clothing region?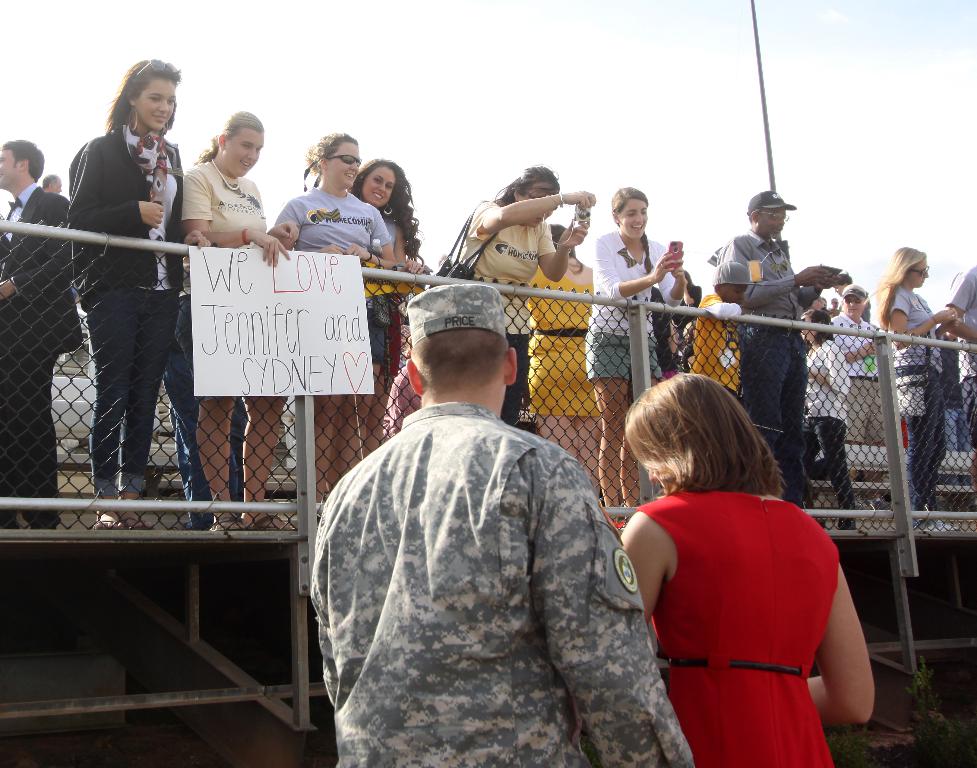
[810,342,856,510]
